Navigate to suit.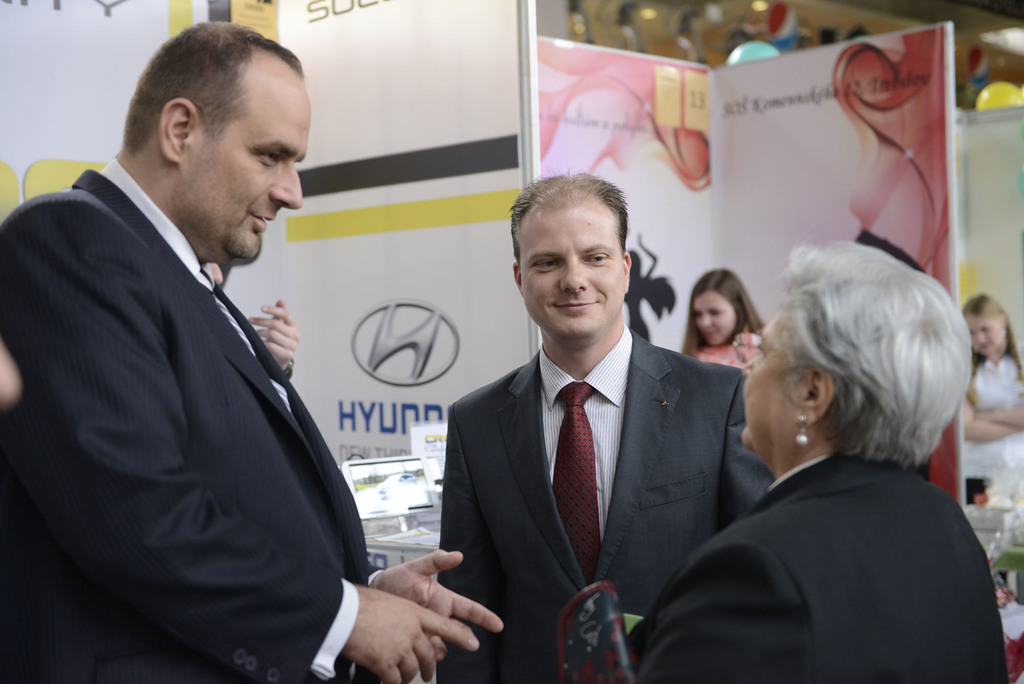
Navigation target: <box>0,156,384,683</box>.
